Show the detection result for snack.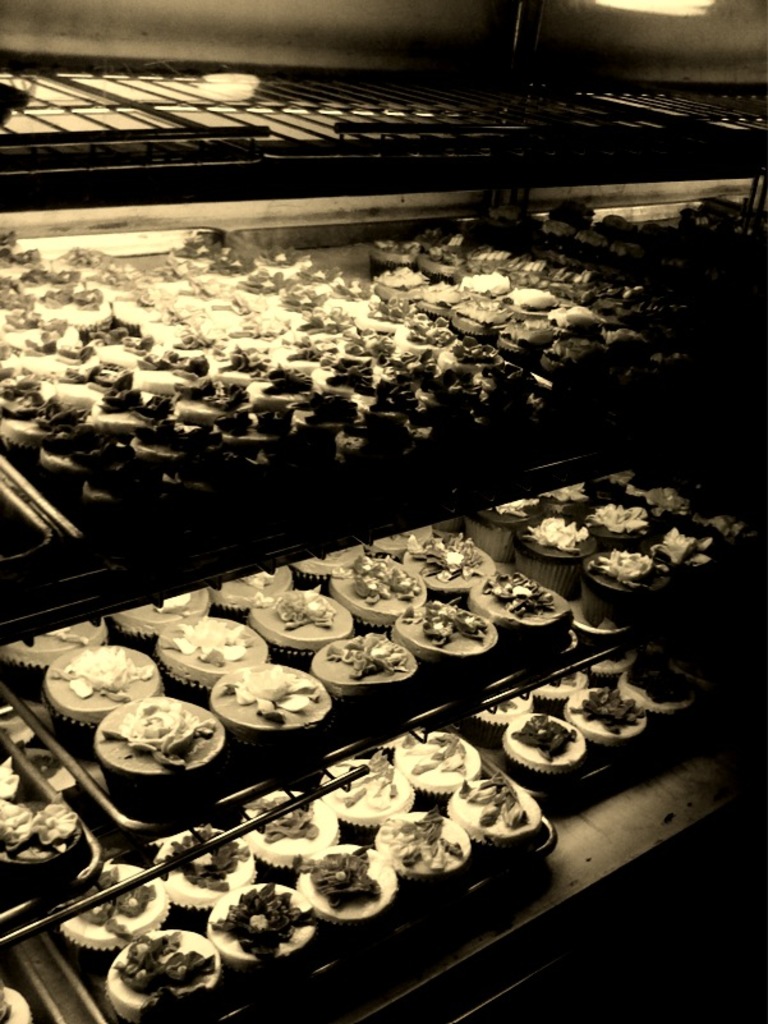
114 702 224 781.
